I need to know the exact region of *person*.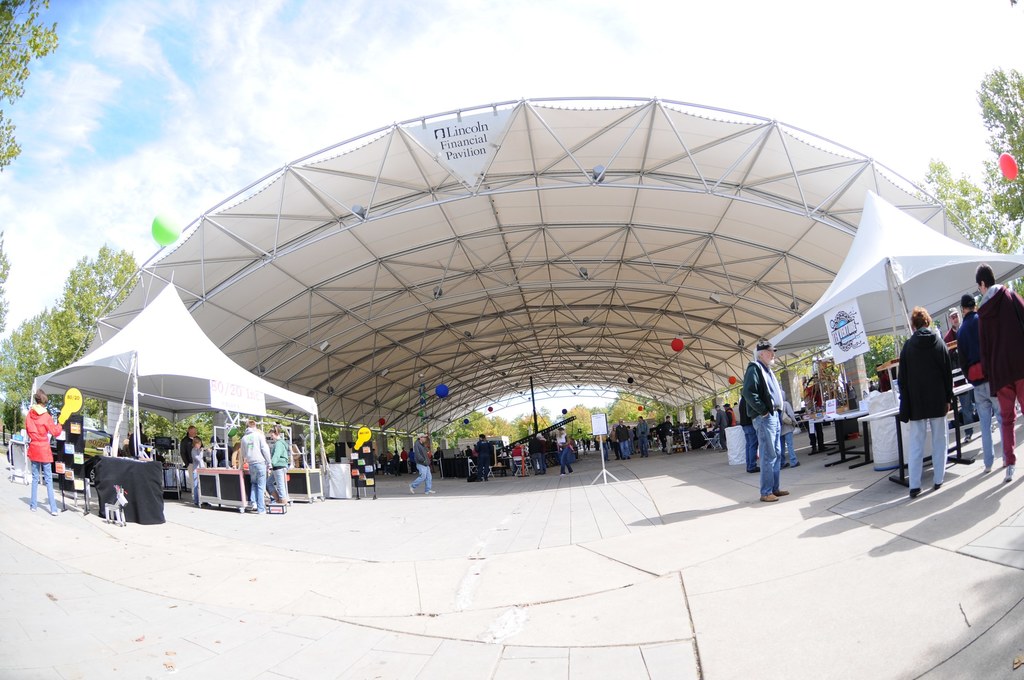
Region: 554:424:575:479.
